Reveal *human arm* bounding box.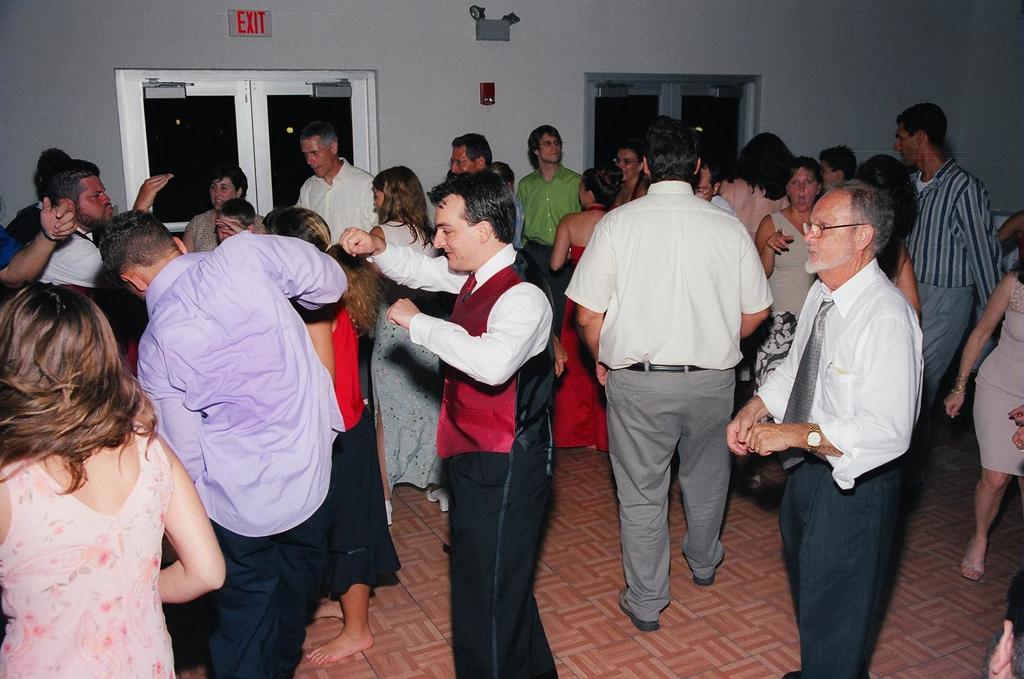
Revealed: detection(216, 219, 244, 237).
